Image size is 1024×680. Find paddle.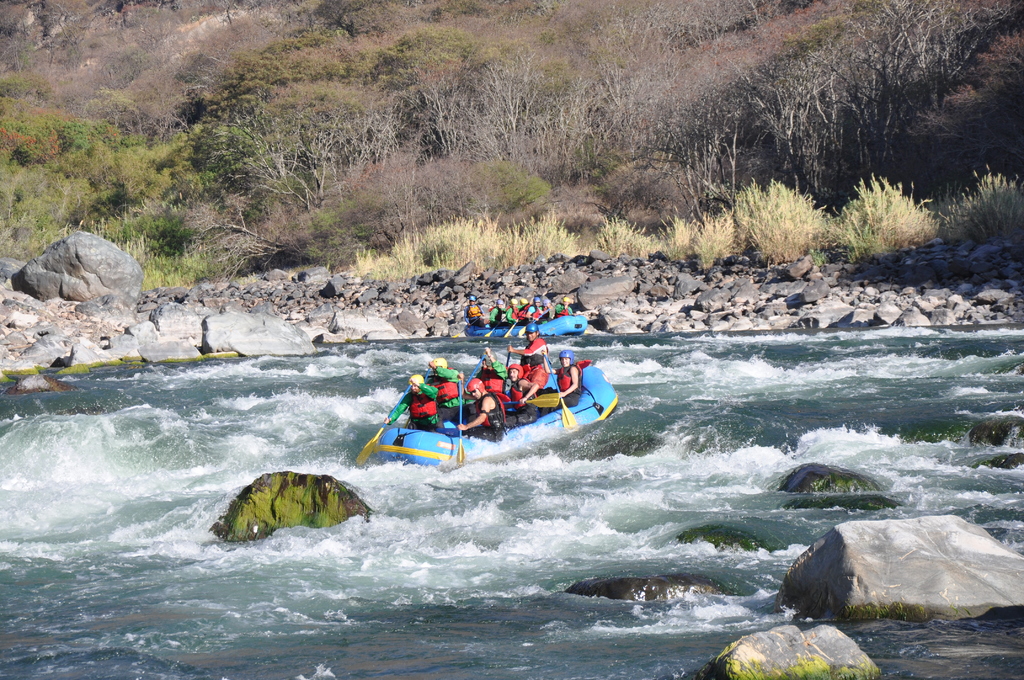
BBox(467, 355, 484, 382).
